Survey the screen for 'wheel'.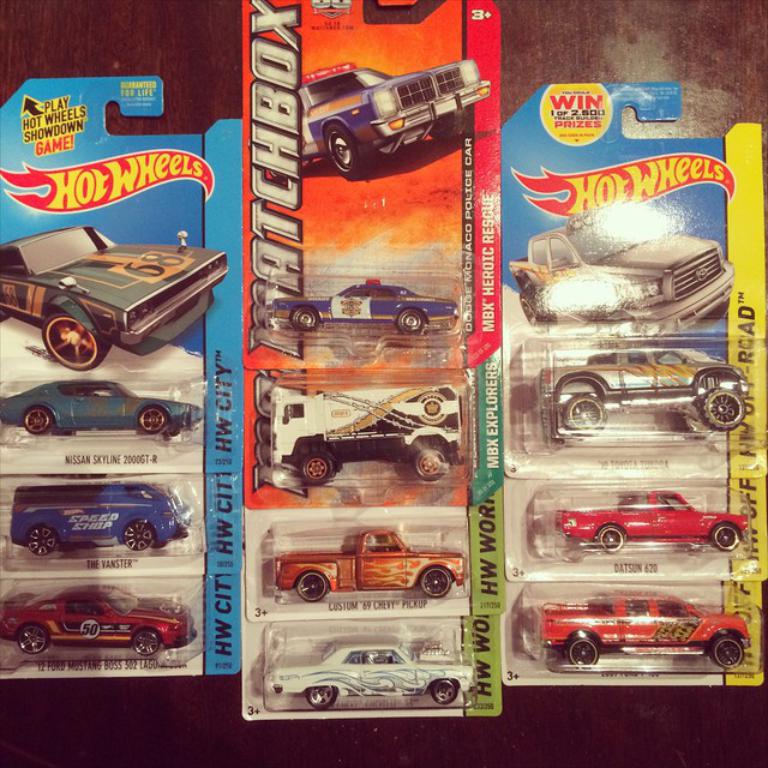
Survey found: 419,568,449,595.
